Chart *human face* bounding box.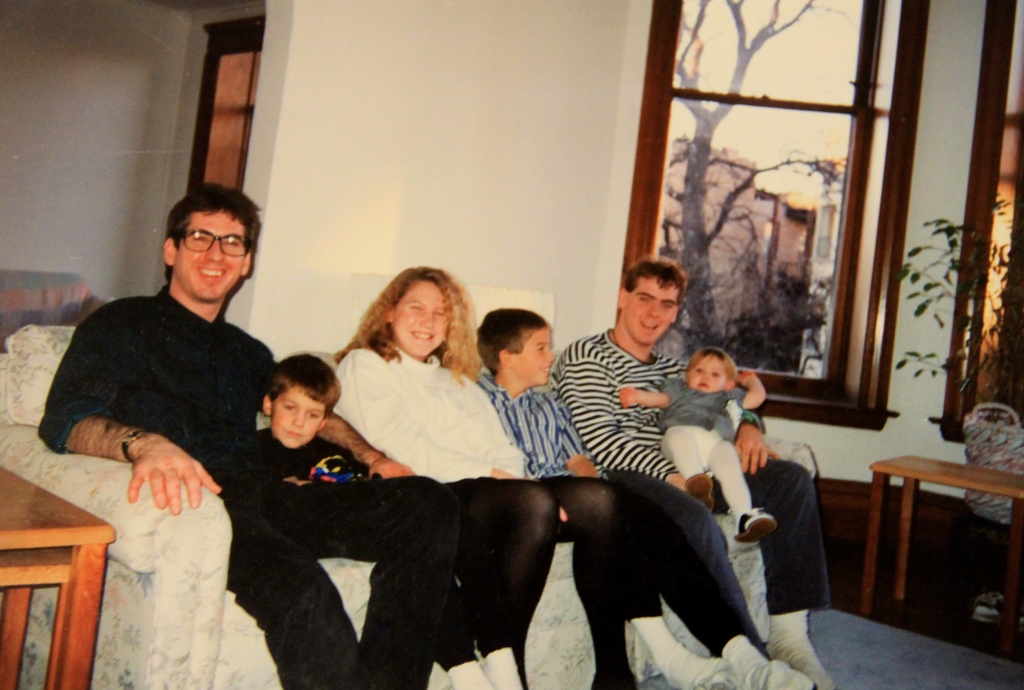
Charted: box=[390, 279, 451, 359].
